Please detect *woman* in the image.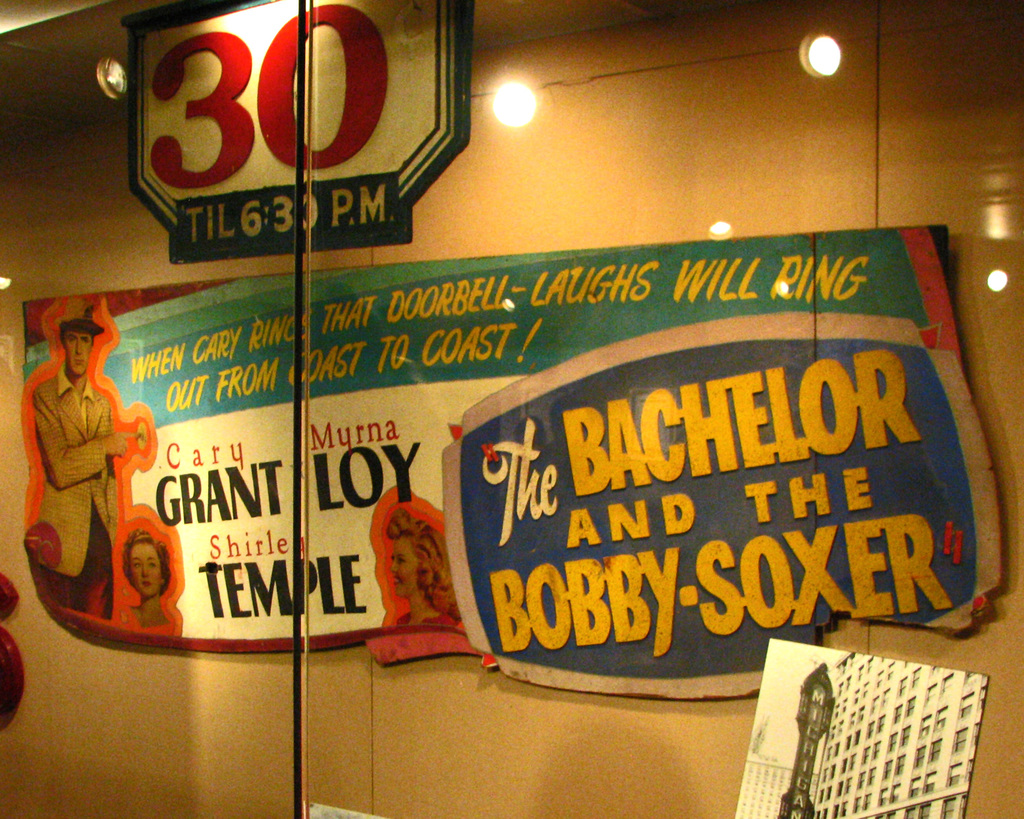
pyautogui.locateOnScreen(120, 526, 175, 626).
